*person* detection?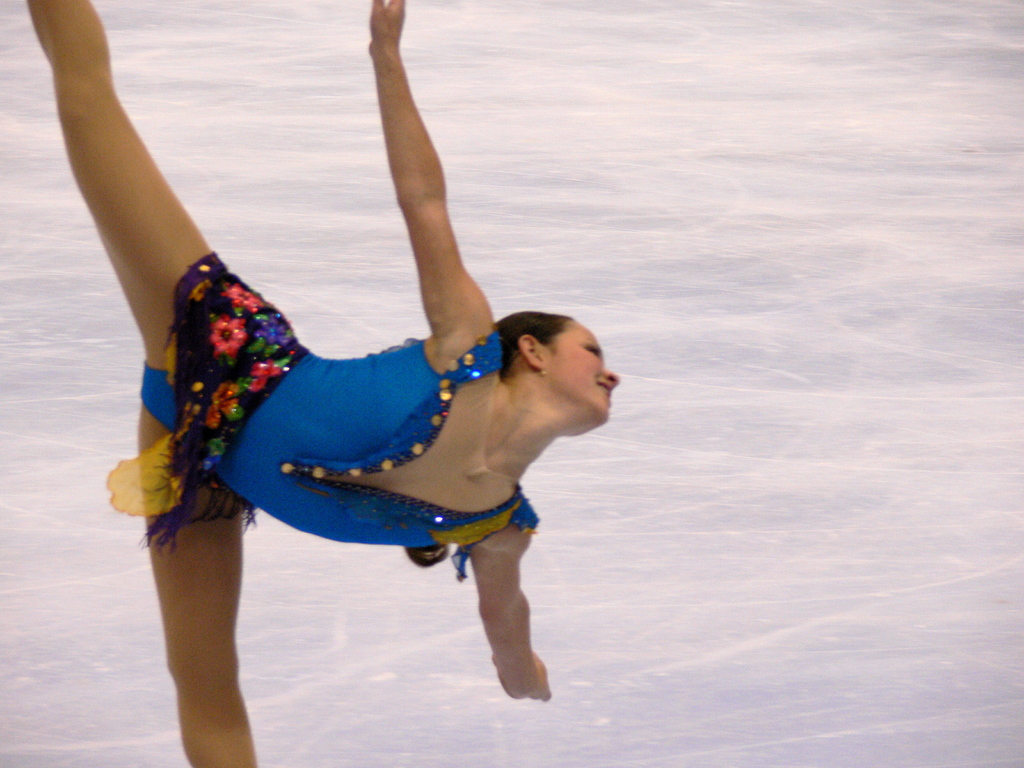
left=76, top=45, right=611, bottom=746
